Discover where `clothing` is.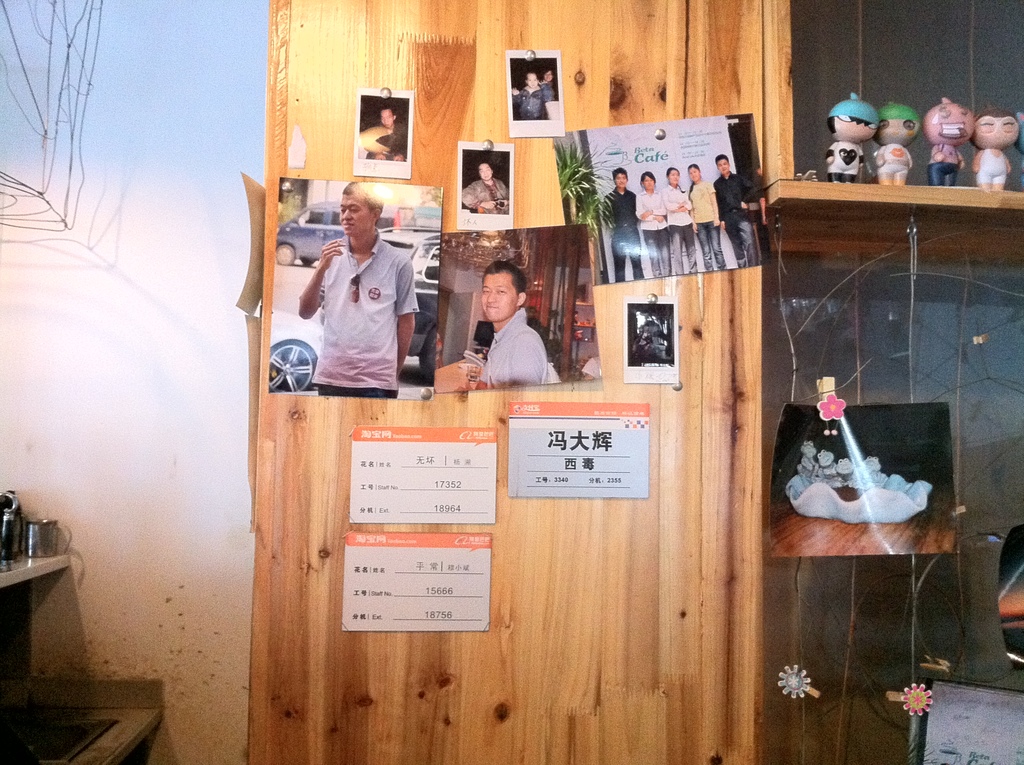
Discovered at left=601, top=192, right=638, bottom=282.
